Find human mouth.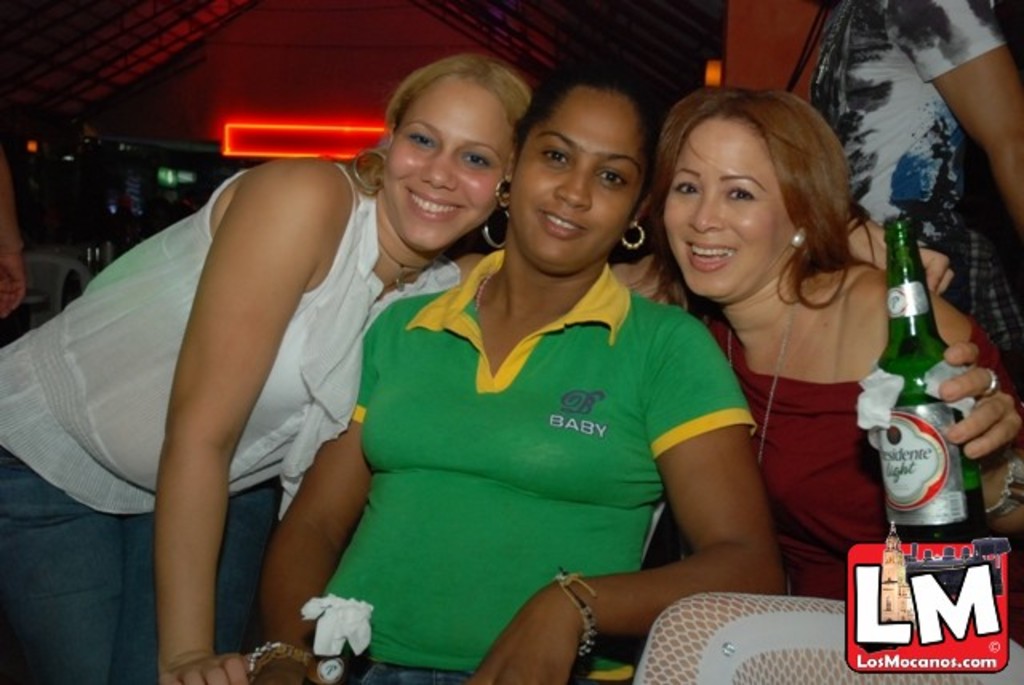
rect(400, 184, 461, 218).
